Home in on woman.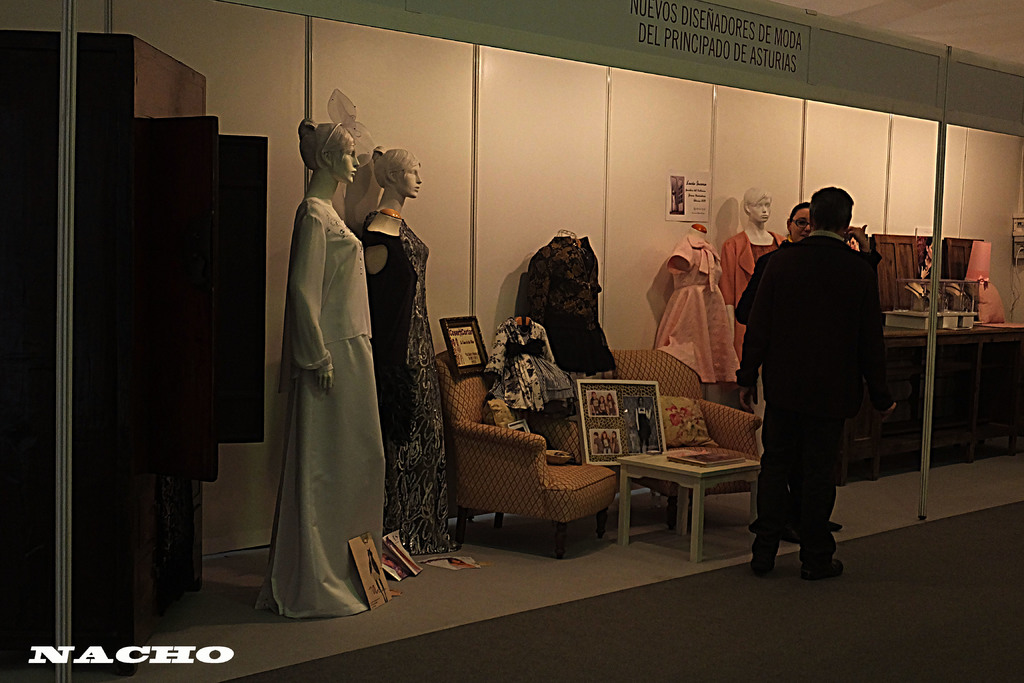
Homed in at crop(915, 237, 934, 287).
